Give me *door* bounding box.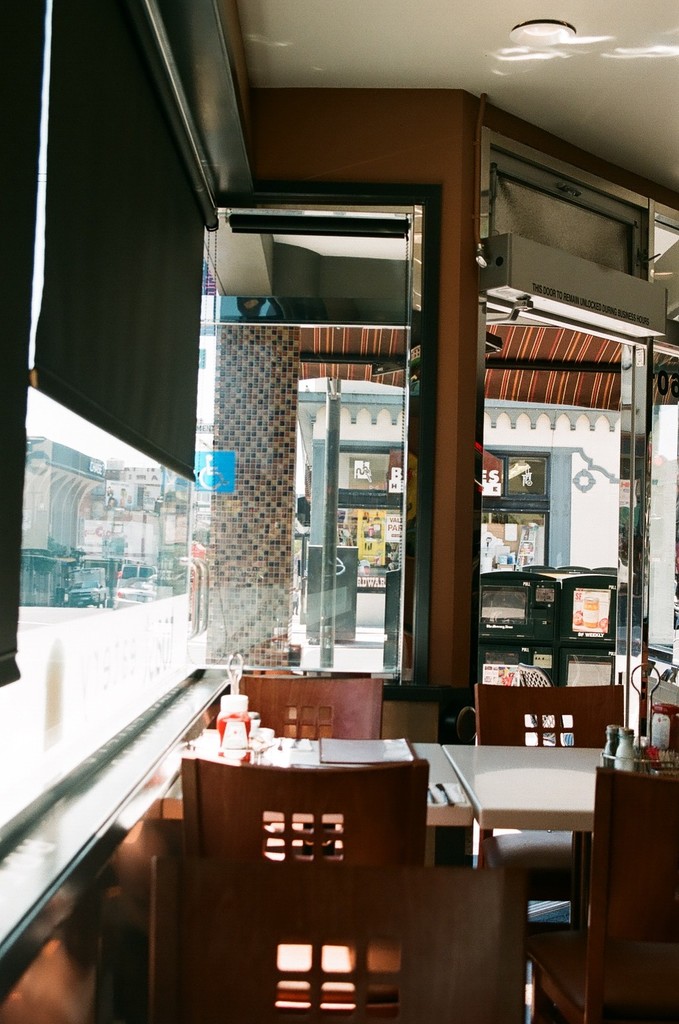
{"left": 222, "top": 180, "right": 450, "bottom": 737}.
